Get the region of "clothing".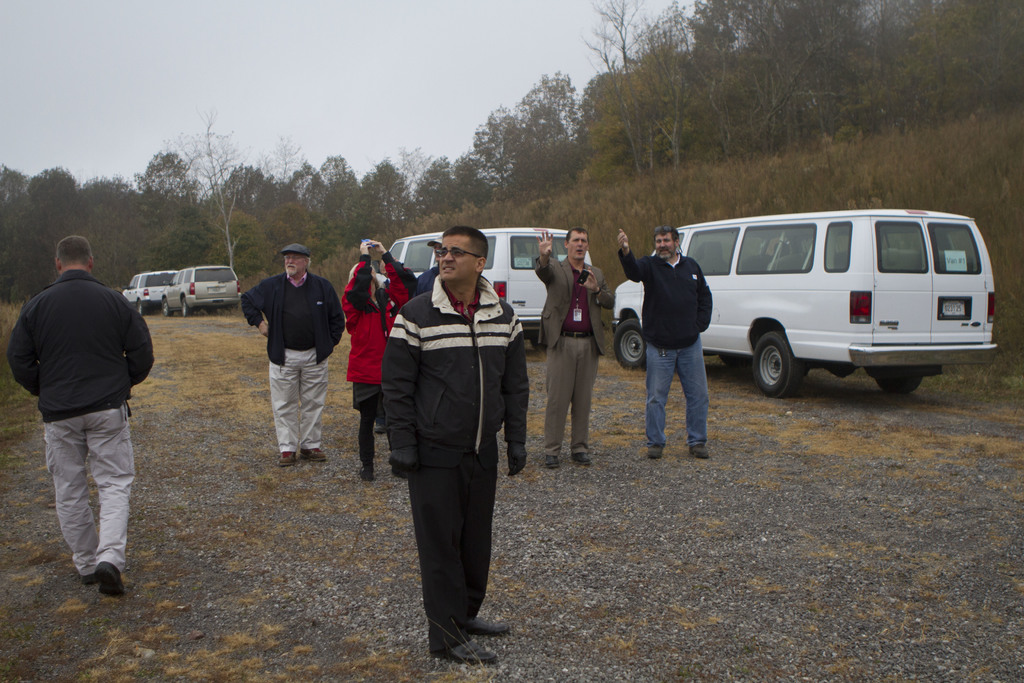
bbox=[240, 268, 338, 444].
